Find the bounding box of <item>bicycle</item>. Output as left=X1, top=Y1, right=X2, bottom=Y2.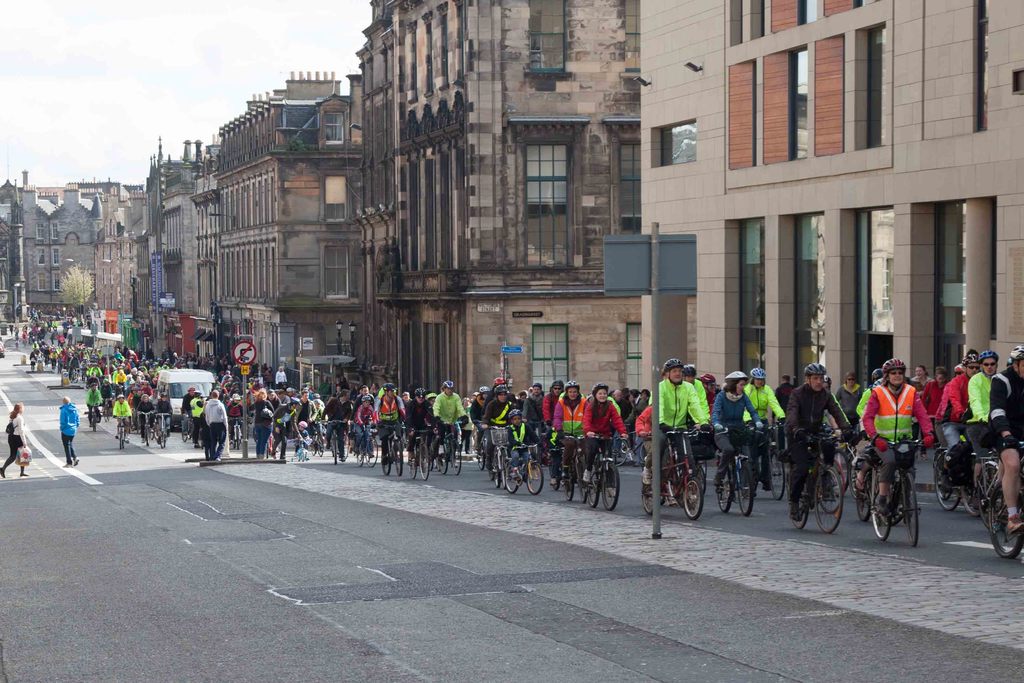
left=709, top=425, right=748, bottom=508.
